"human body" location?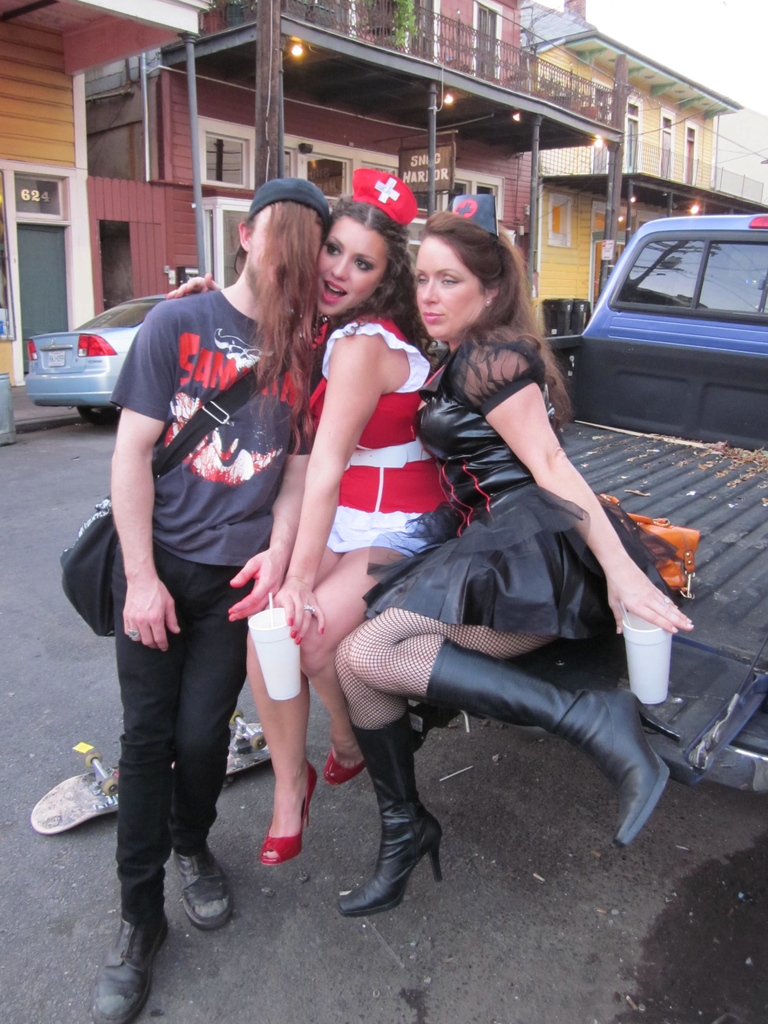
box(90, 169, 344, 1023)
